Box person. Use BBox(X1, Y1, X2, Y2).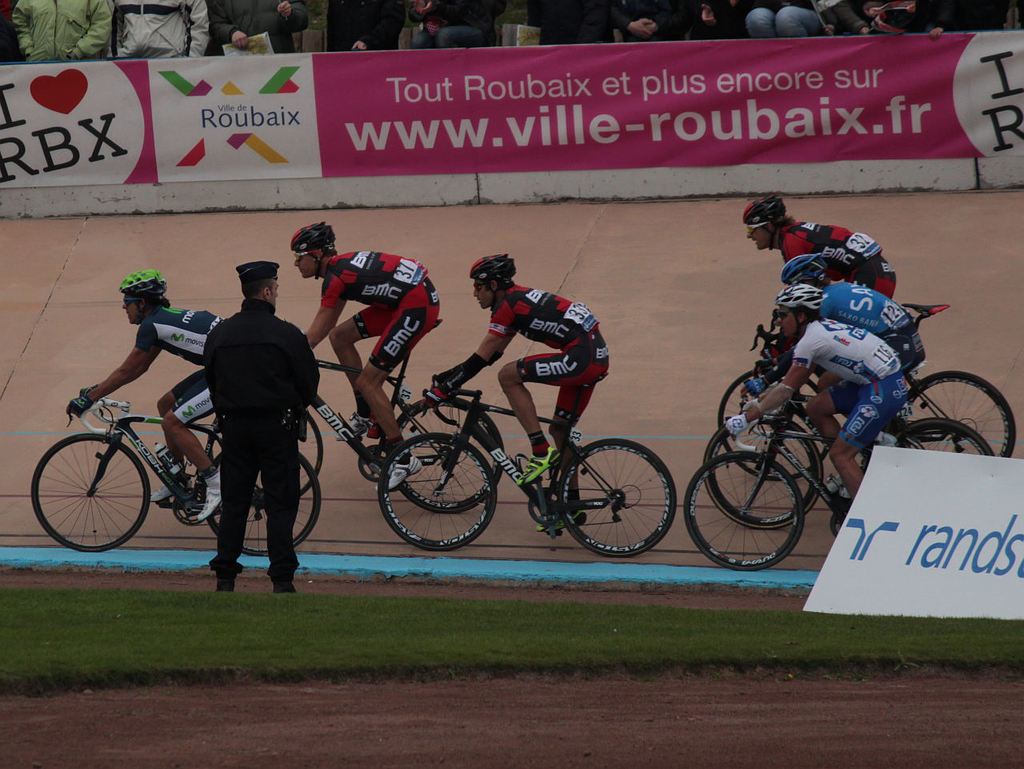
BBox(788, 254, 922, 394).
